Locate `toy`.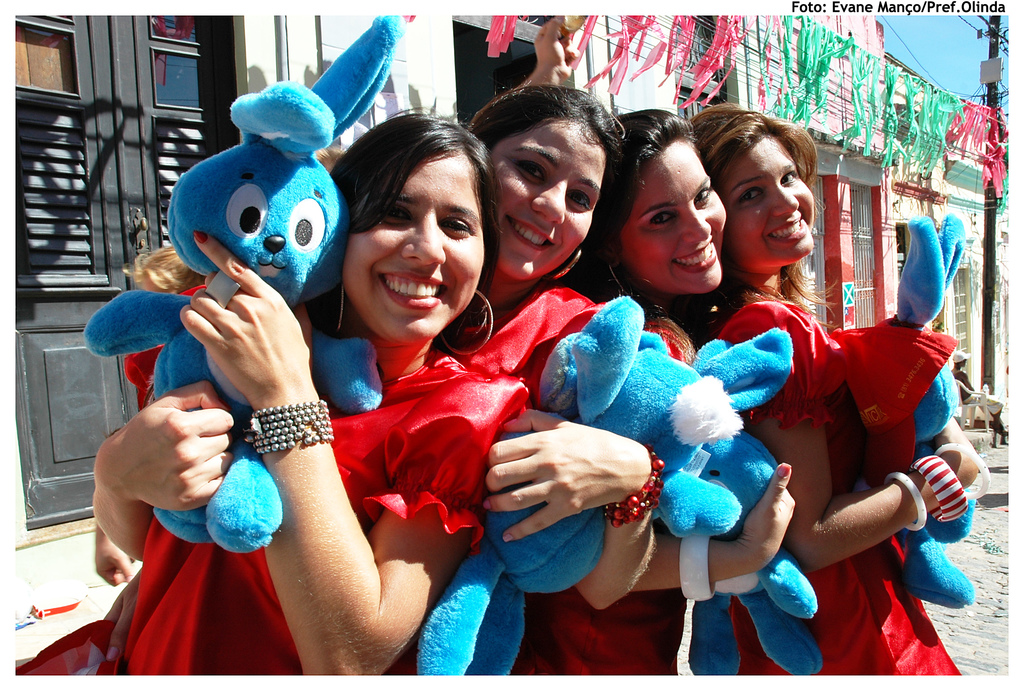
Bounding box: (left=863, top=205, right=979, bottom=615).
